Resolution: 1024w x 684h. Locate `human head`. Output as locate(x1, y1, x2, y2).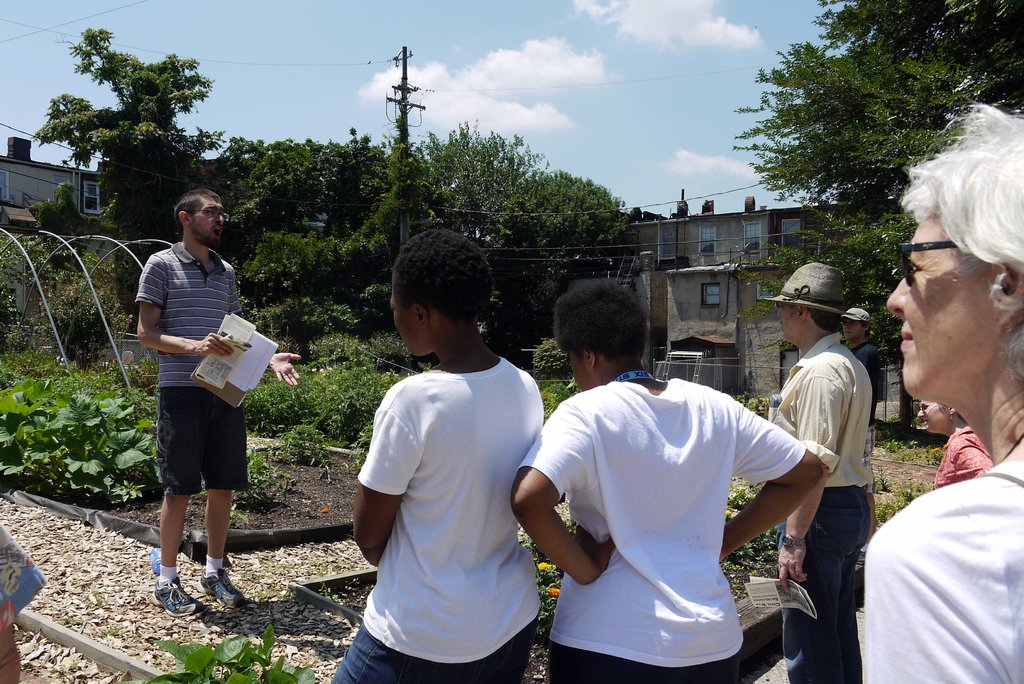
locate(915, 395, 962, 434).
